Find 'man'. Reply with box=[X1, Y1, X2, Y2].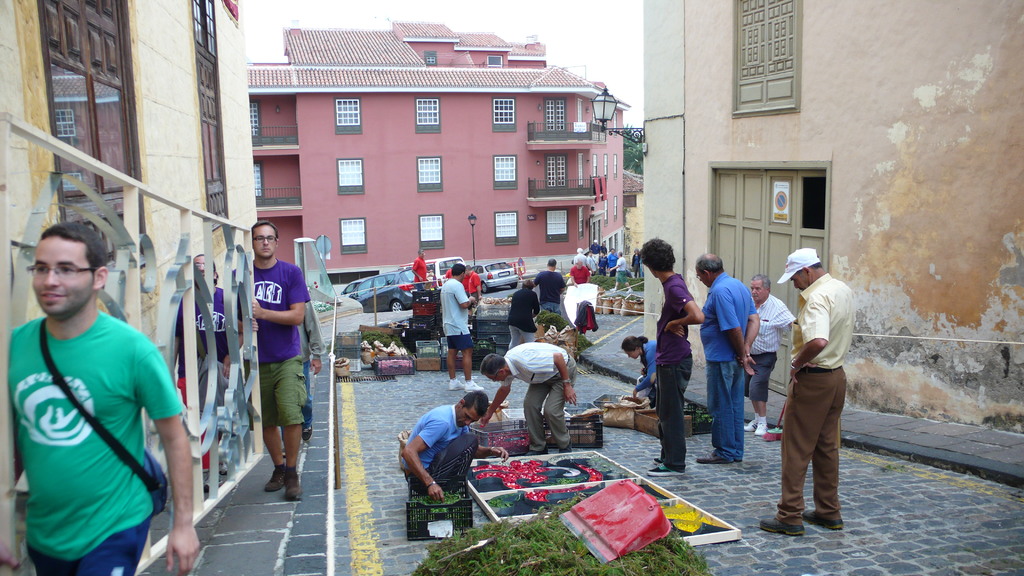
box=[643, 236, 707, 474].
